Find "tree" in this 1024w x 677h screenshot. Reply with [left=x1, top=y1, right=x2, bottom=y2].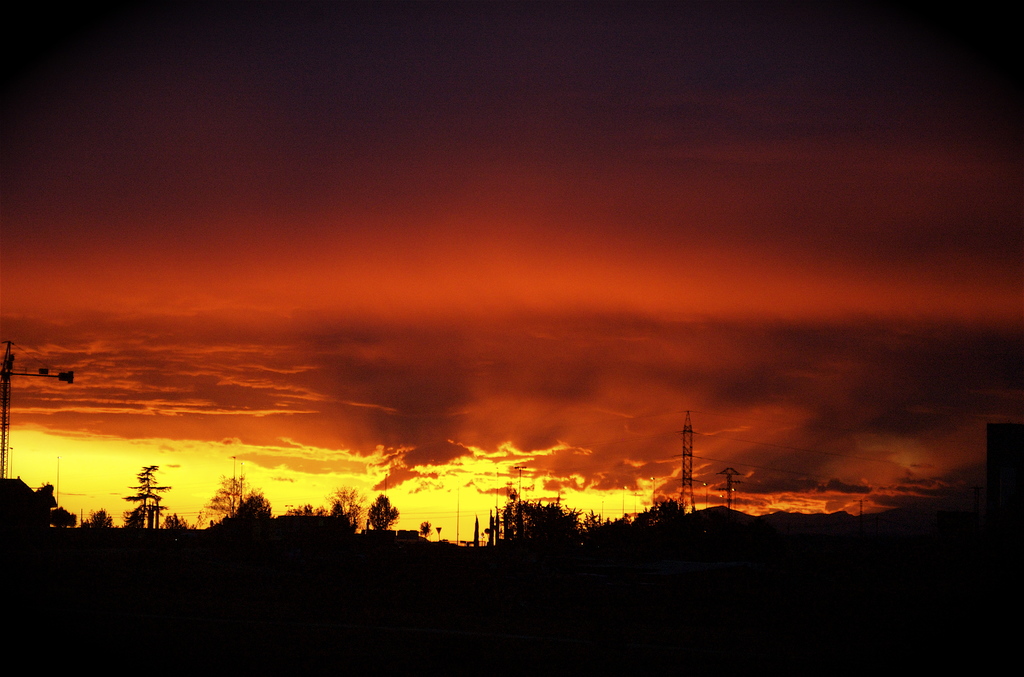
[left=210, top=477, right=248, bottom=528].
